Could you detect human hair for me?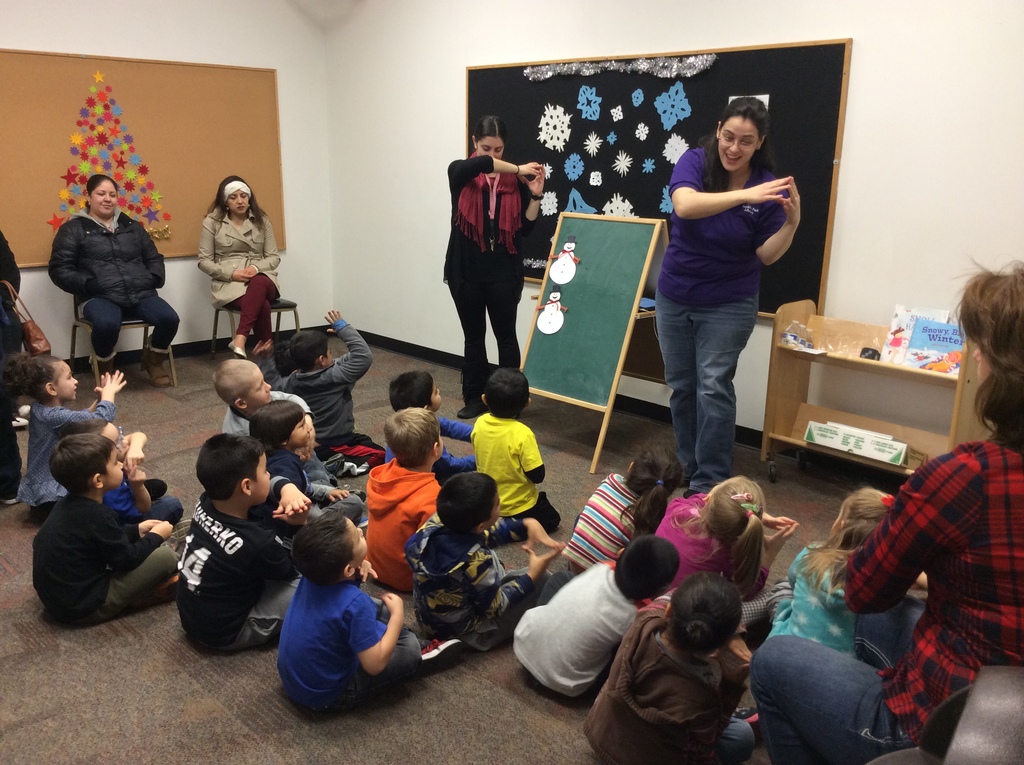
Detection result: x1=386 y1=405 x2=440 y2=469.
